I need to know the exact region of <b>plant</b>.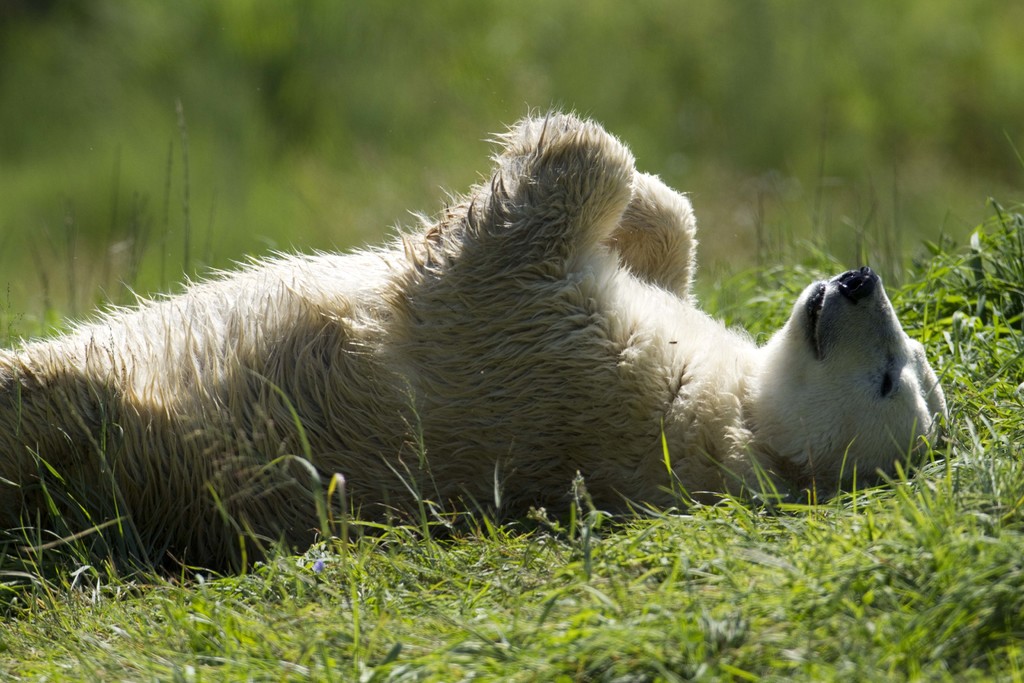
Region: bbox=[652, 401, 682, 512].
